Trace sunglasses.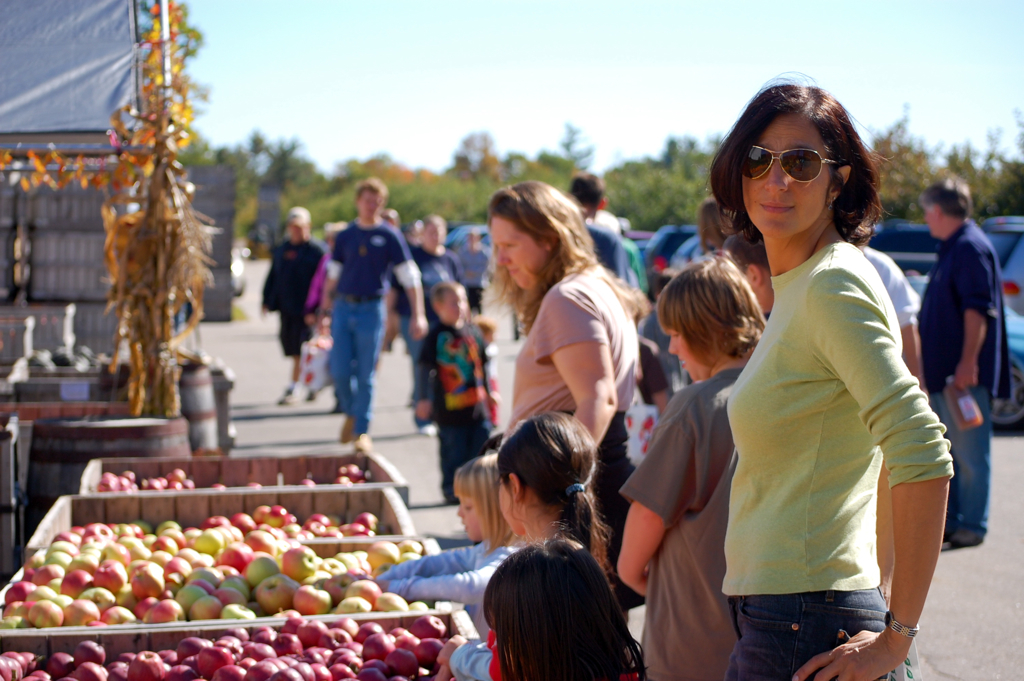
Traced to l=738, t=143, r=836, b=181.
